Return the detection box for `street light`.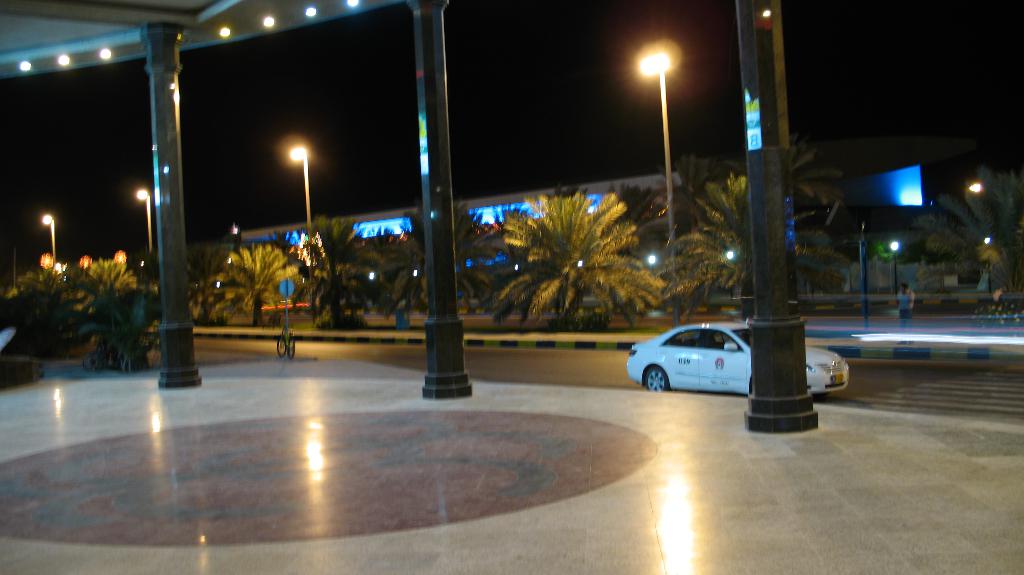
639/46/674/260.
